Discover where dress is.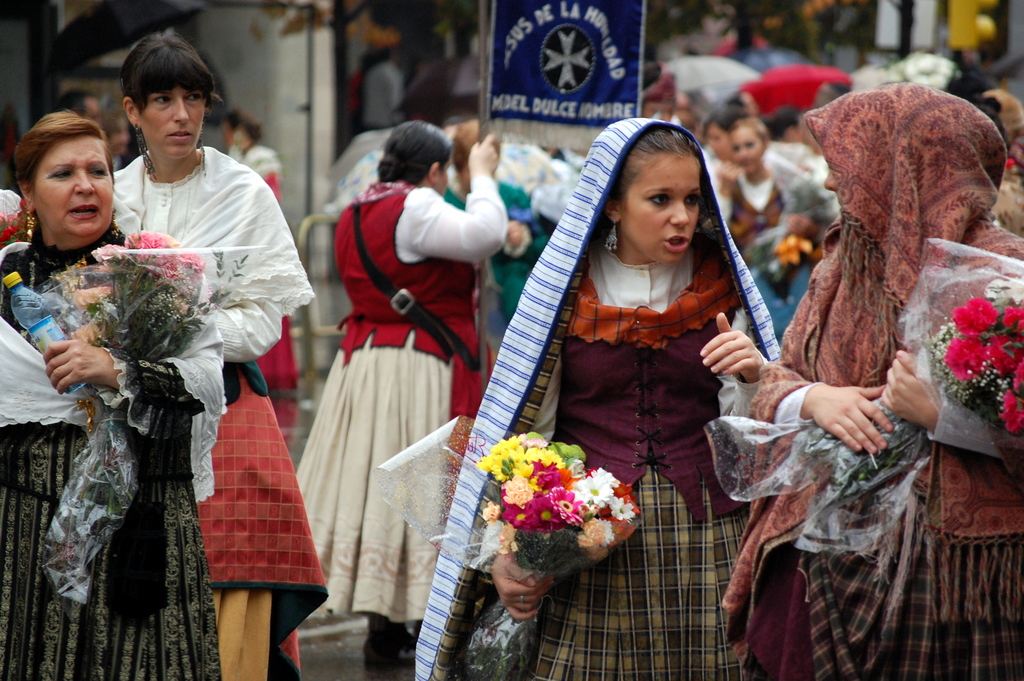
Discovered at x1=294, y1=171, x2=509, y2=623.
